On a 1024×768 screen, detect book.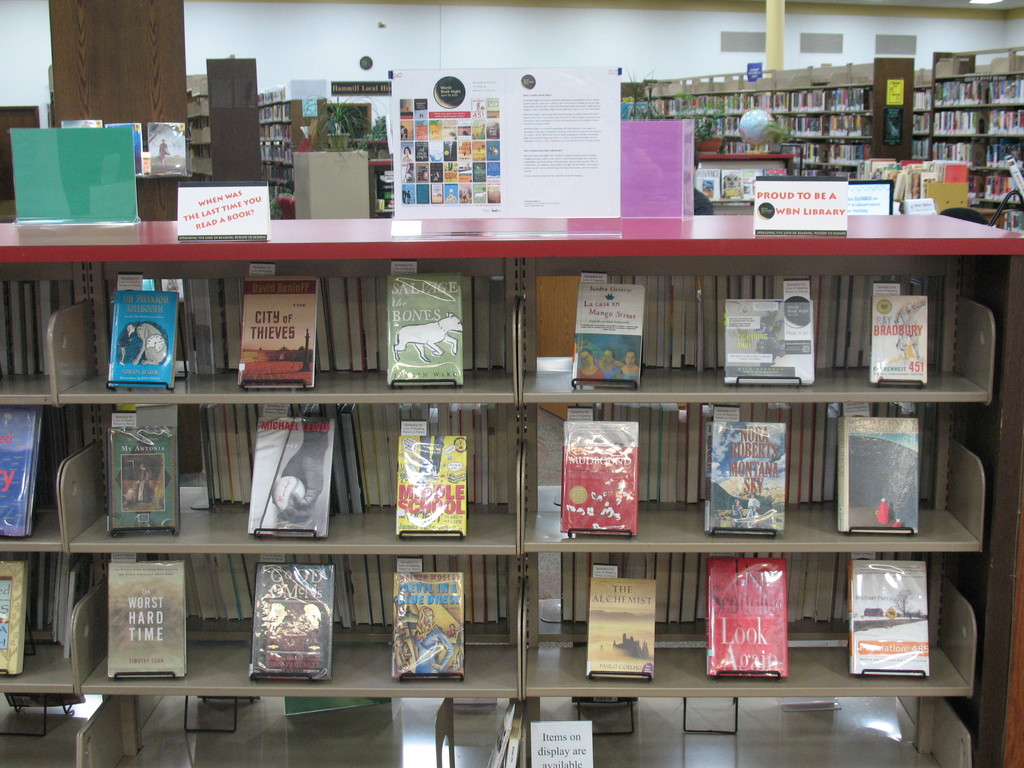
bbox=(1, 406, 36, 532).
